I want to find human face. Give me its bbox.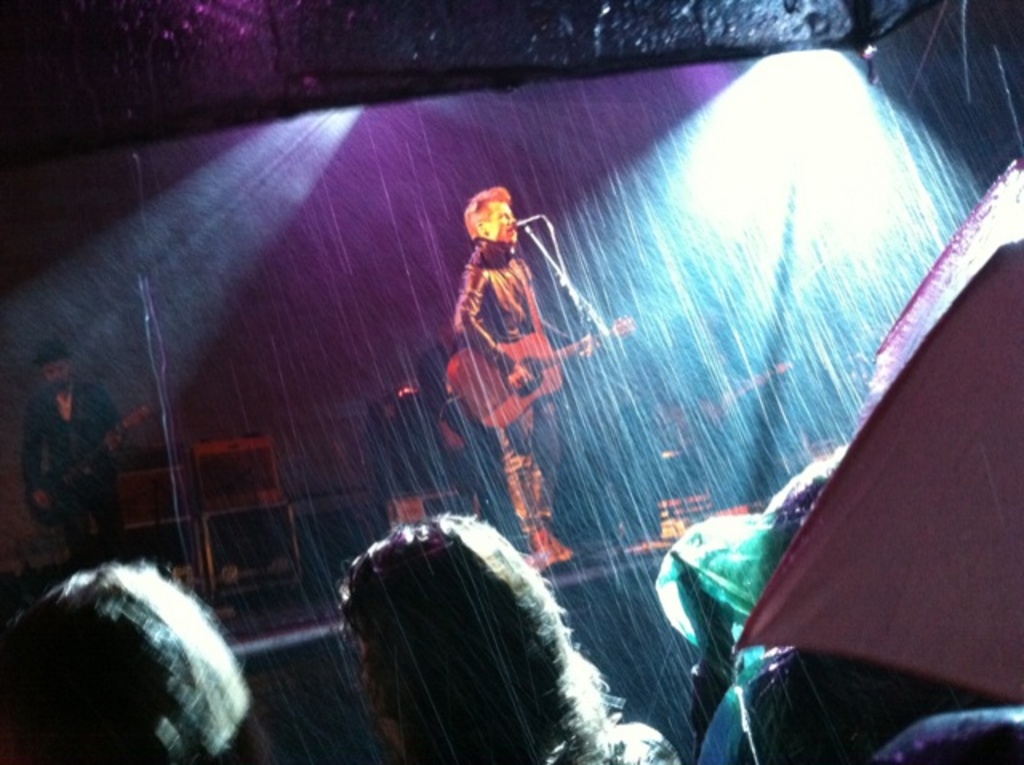
detection(486, 200, 518, 238).
